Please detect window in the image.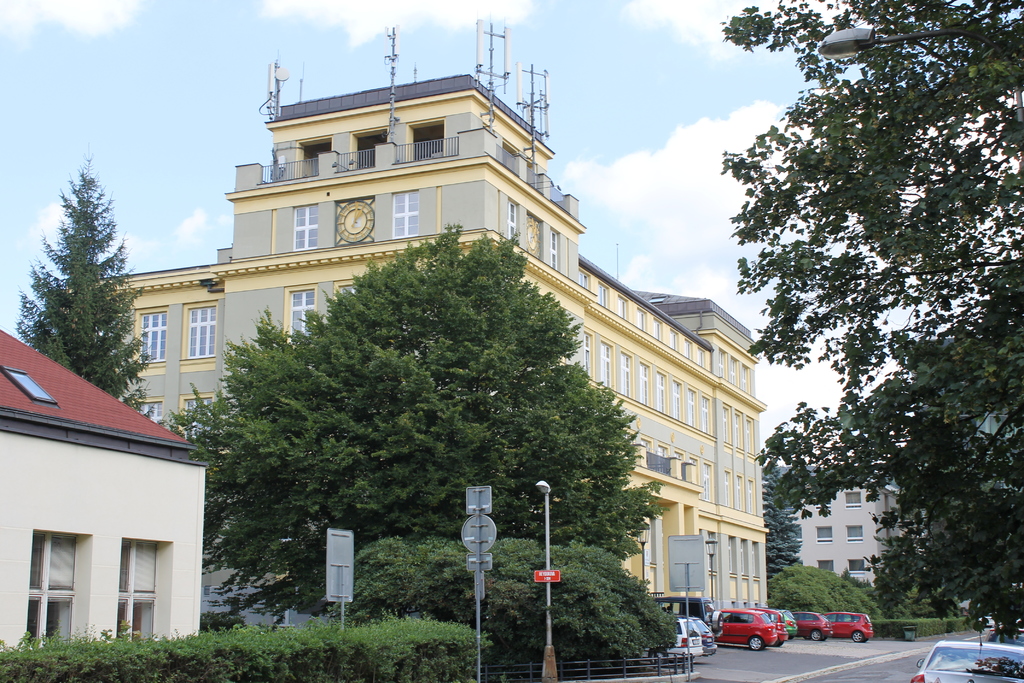
rect(550, 231, 556, 267).
